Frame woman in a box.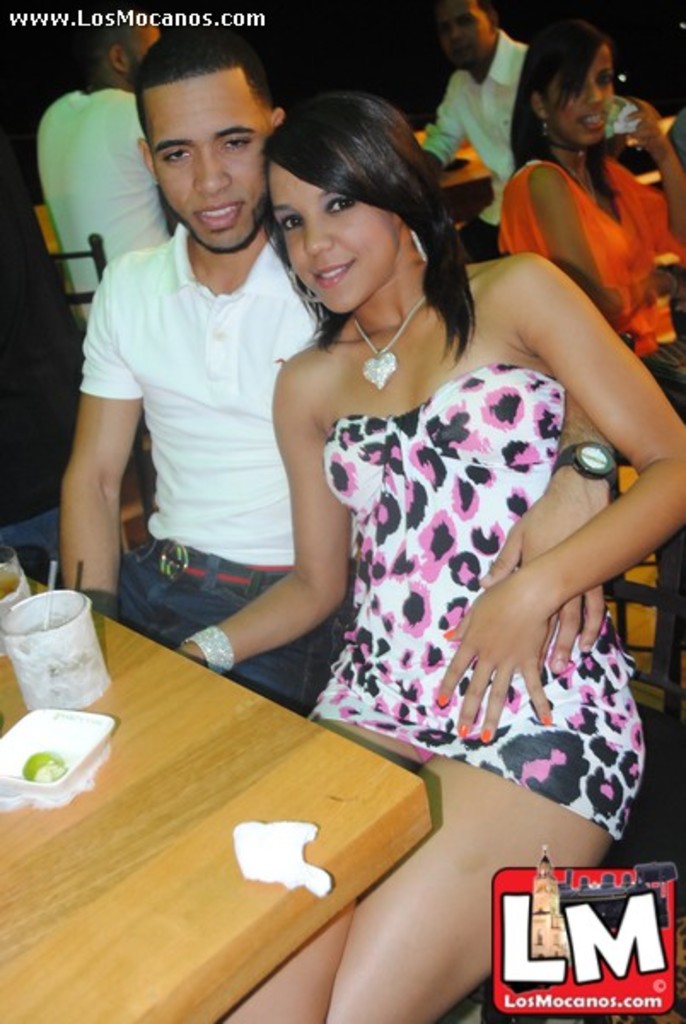
l=174, t=85, r=684, b=1022.
